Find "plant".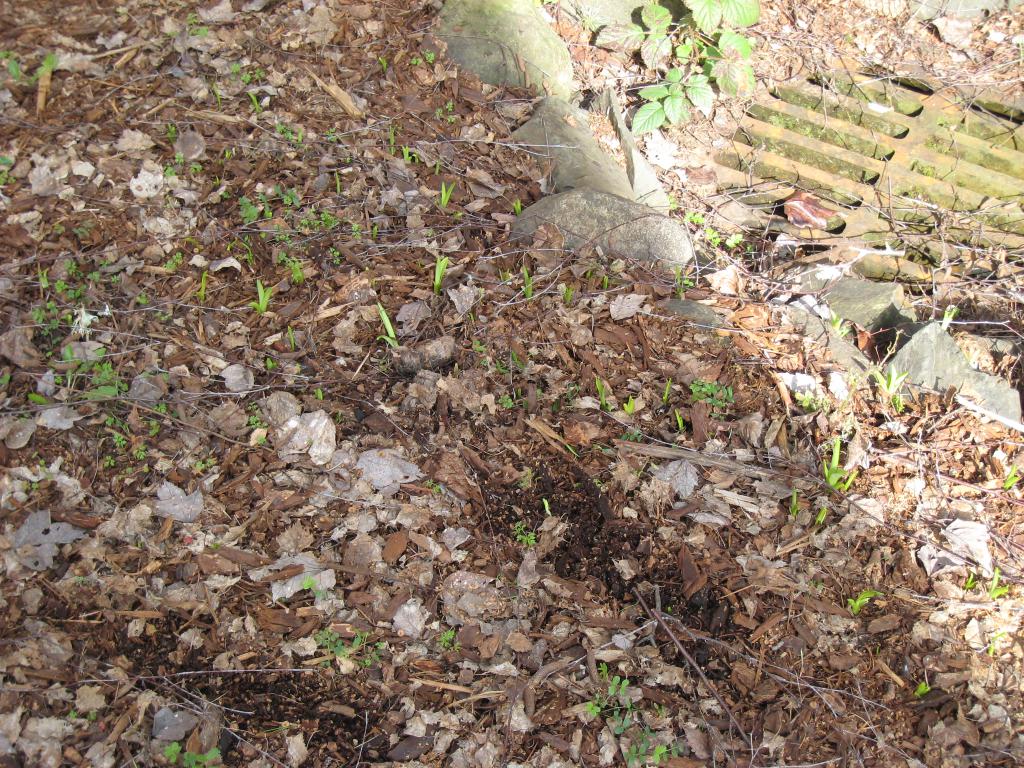
<region>515, 524, 533, 548</region>.
